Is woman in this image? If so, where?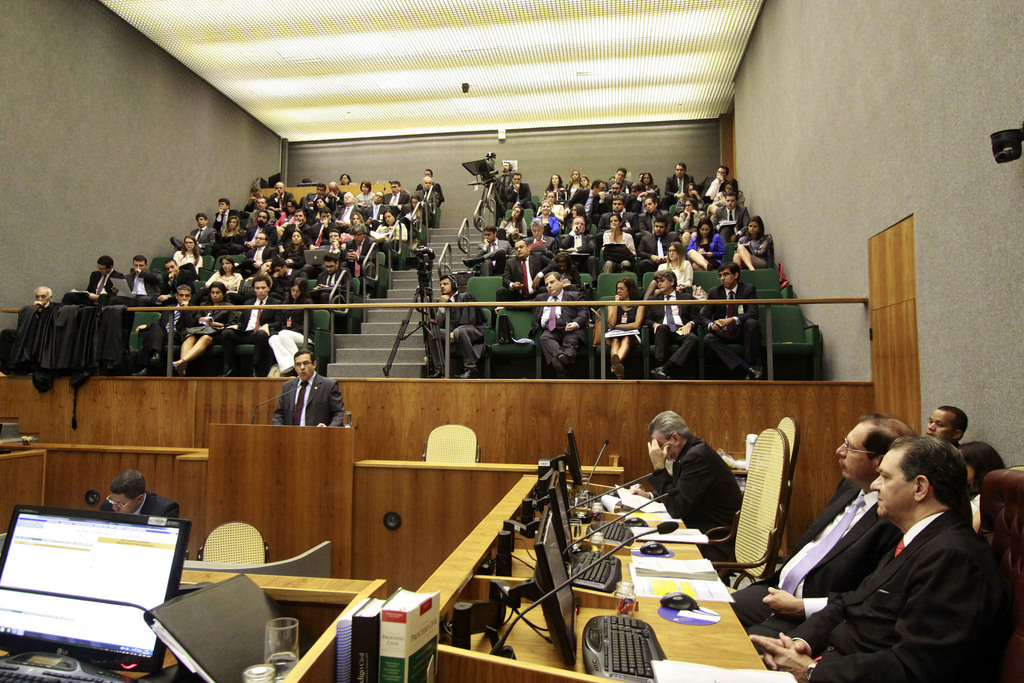
Yes, at <box>678,190,703,242</box>.
